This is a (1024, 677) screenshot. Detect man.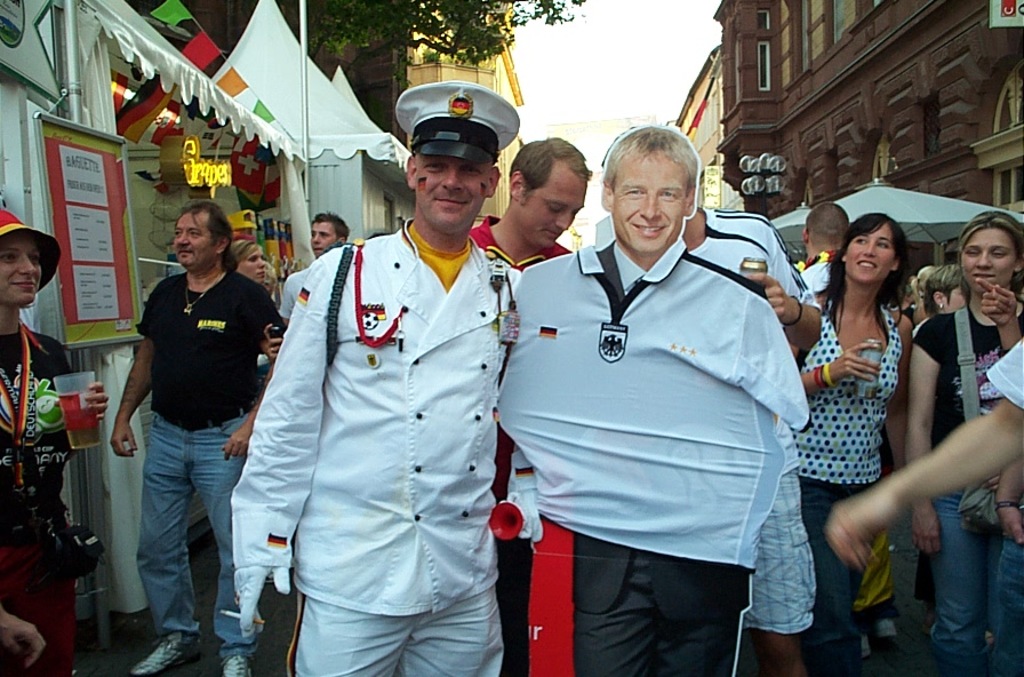
{"left": 497, "top": 113, "right": 825, "bottom": 676}.
